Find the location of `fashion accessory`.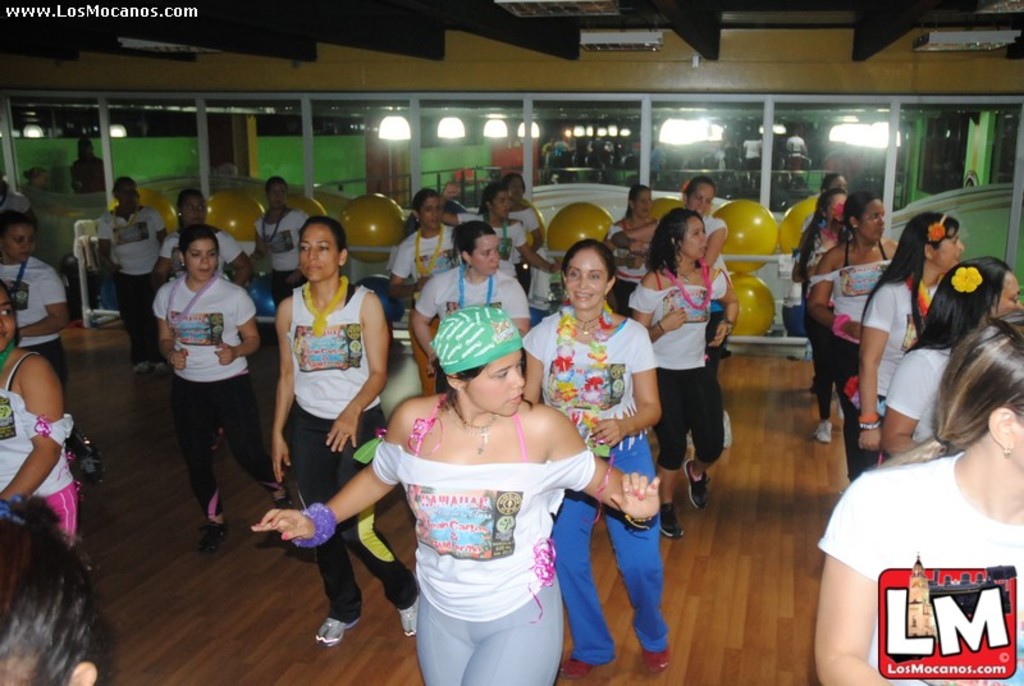
Location: bbox=[995, 442, 1015, 459].
